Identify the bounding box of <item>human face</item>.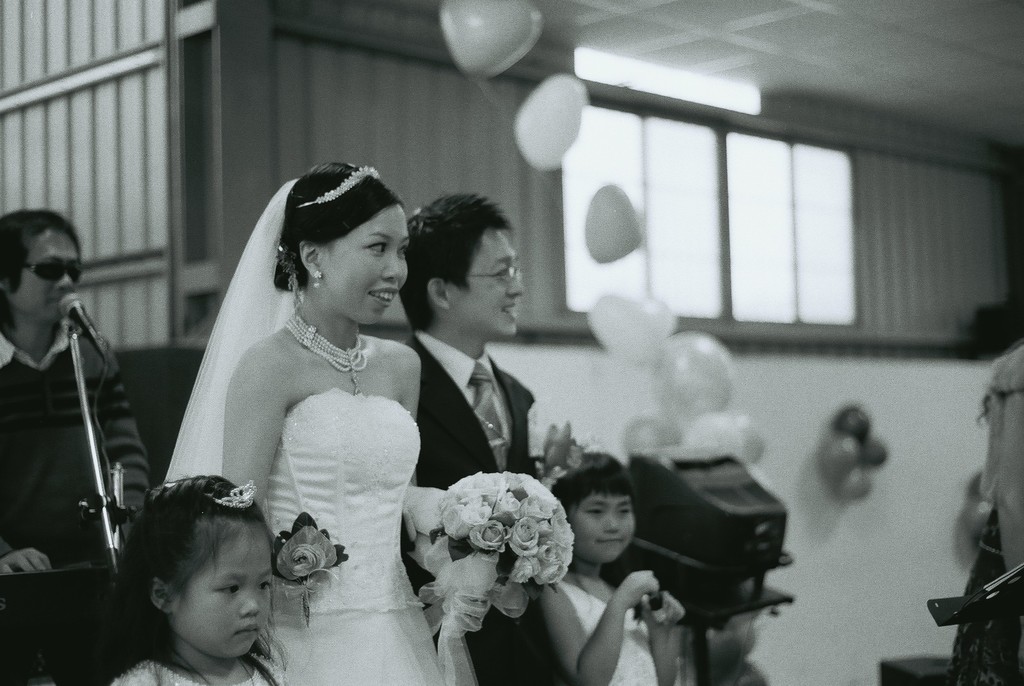
bbox=(320, 203, 414, 319).
